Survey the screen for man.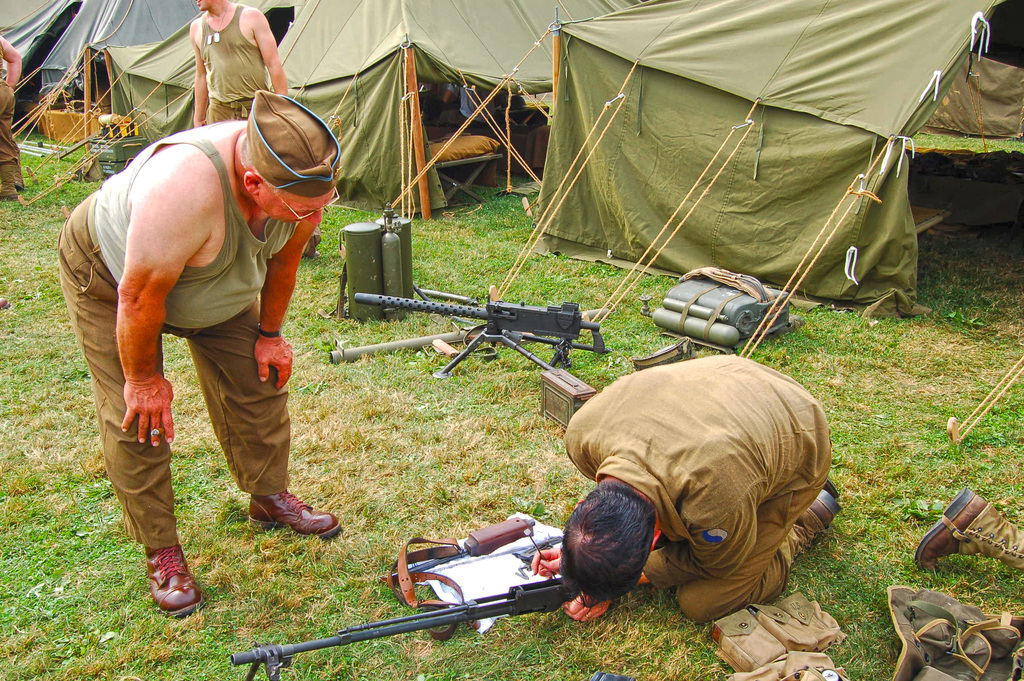
Survey found: crop(47, 87, 348, 614).
